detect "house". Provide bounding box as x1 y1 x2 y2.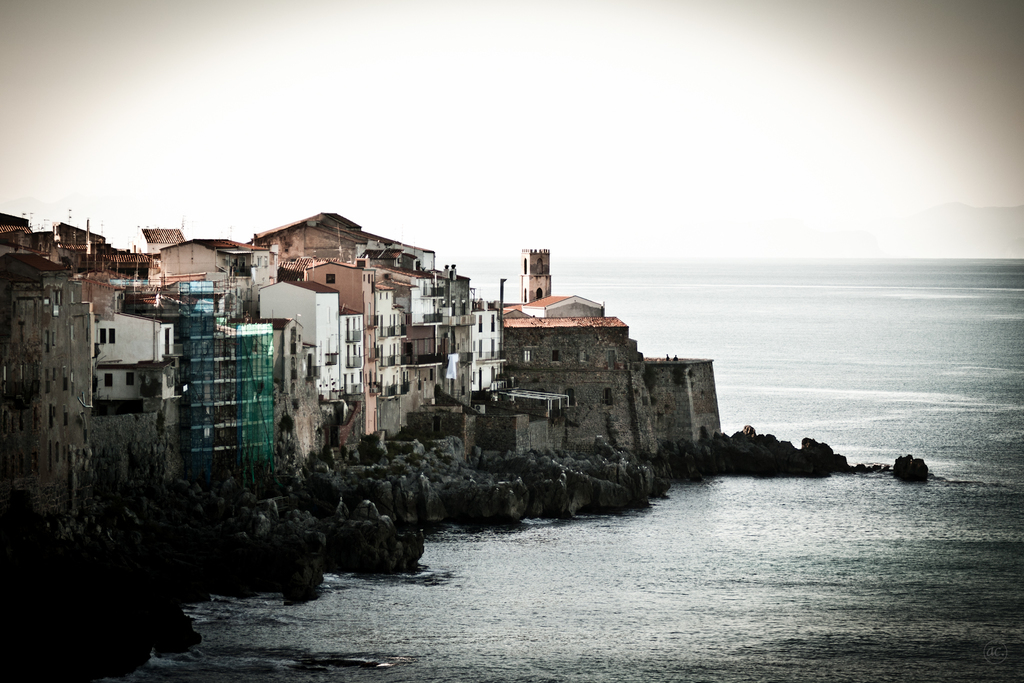
474 293 505 389.
